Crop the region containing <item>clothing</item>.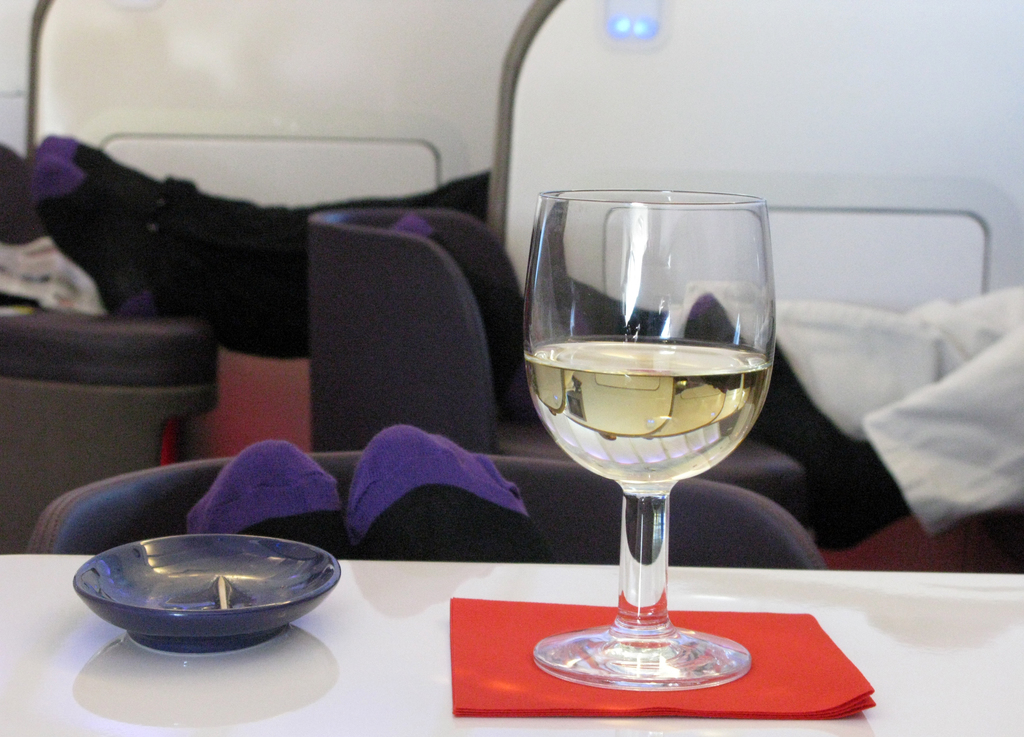
Crop region: rect(767, 286, 1023, 535).
